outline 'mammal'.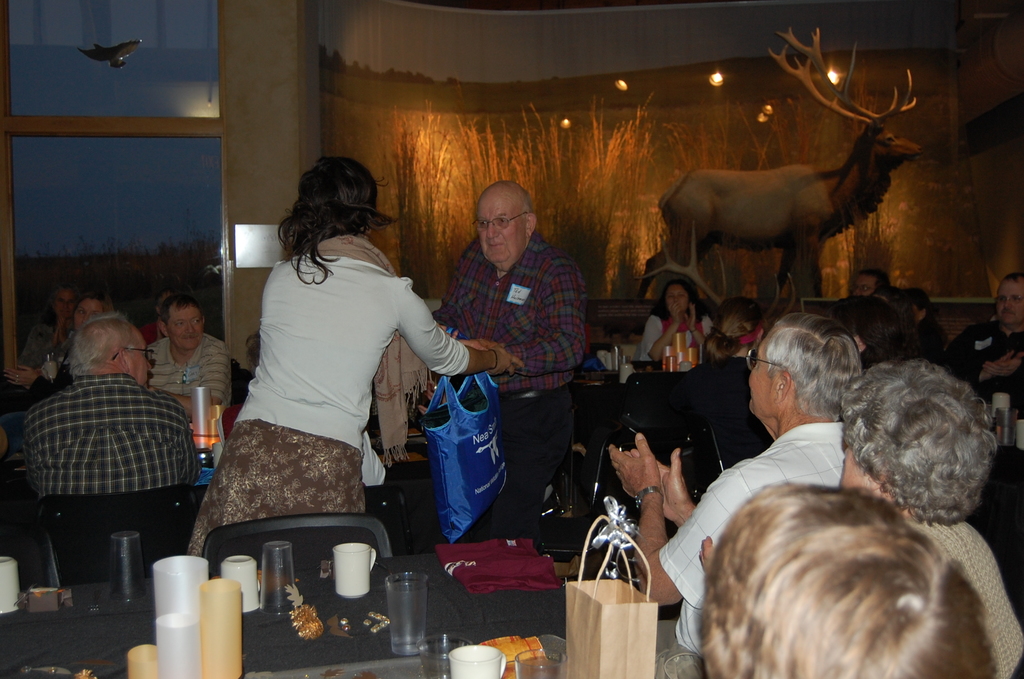
Outline: [876, 288, 917, 331].
